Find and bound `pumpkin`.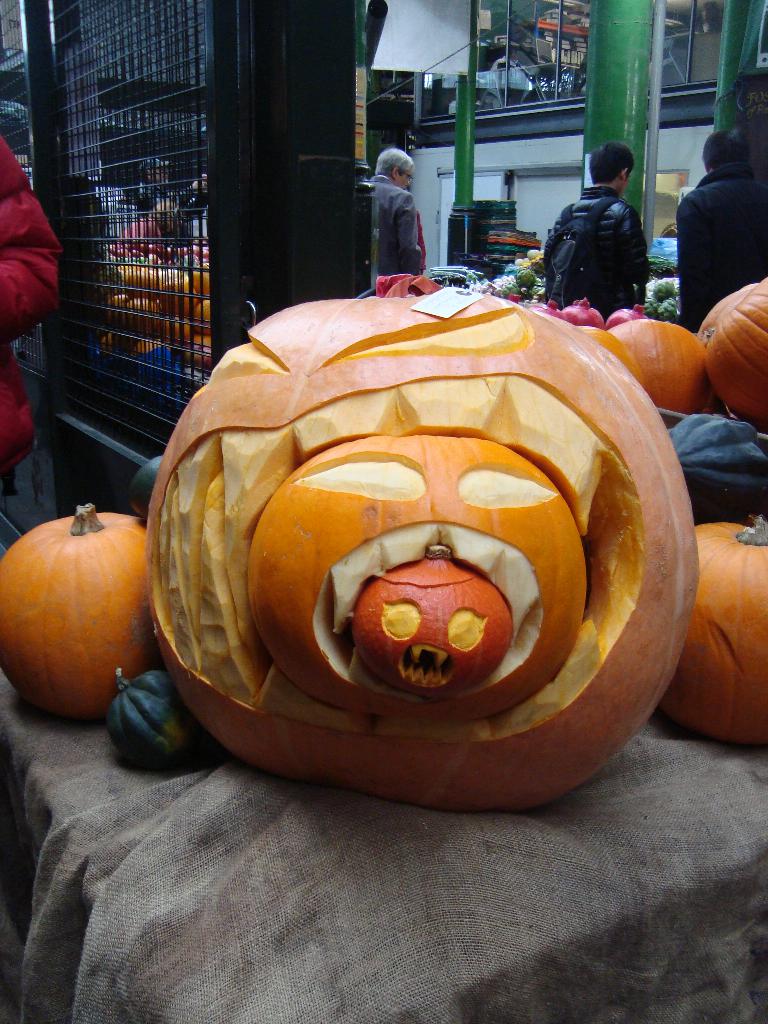
Bound: x1=0, y1=500, x2=151, y2=723.
